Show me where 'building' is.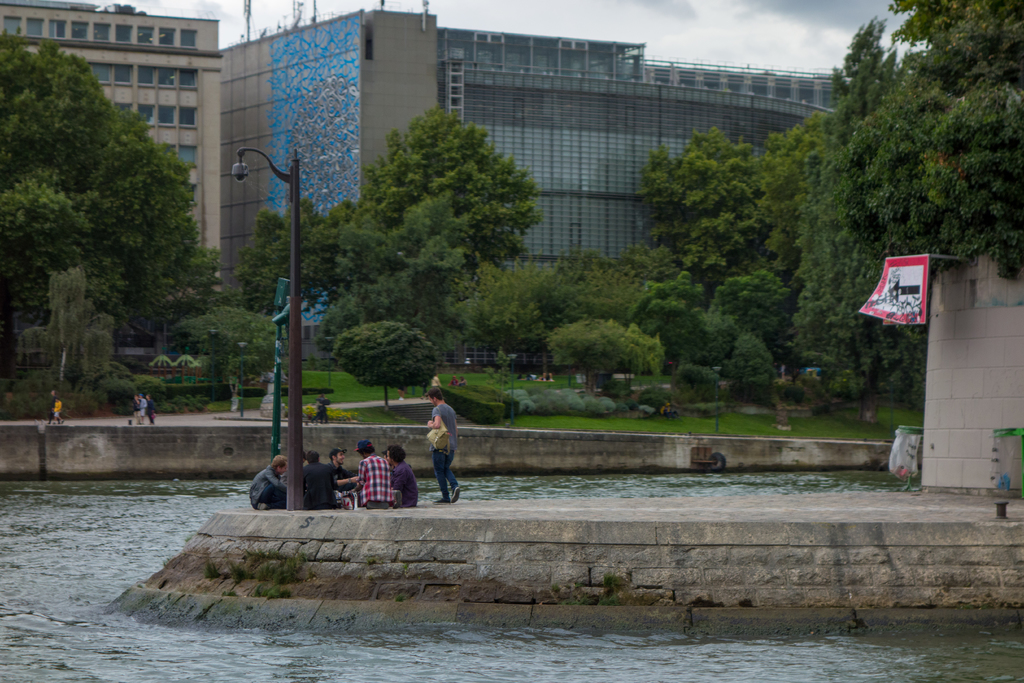
'building' is at bbox=[216, 1, 909, 374].
